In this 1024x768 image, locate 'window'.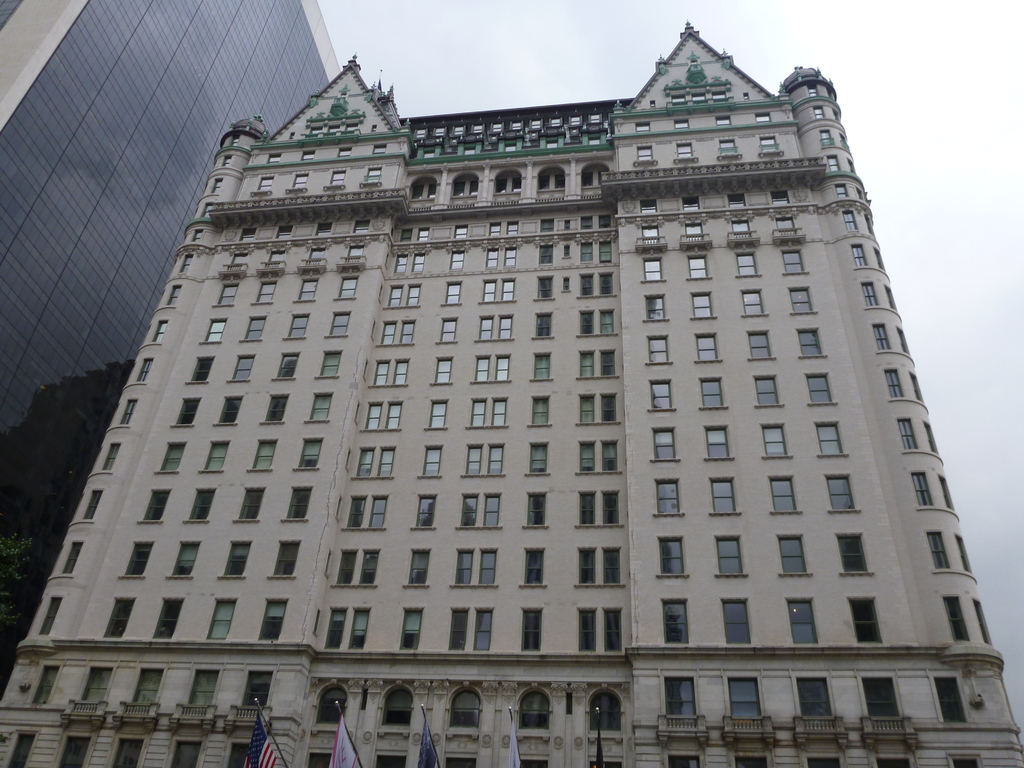
Bounding box: (109, 733, 144, 767).
